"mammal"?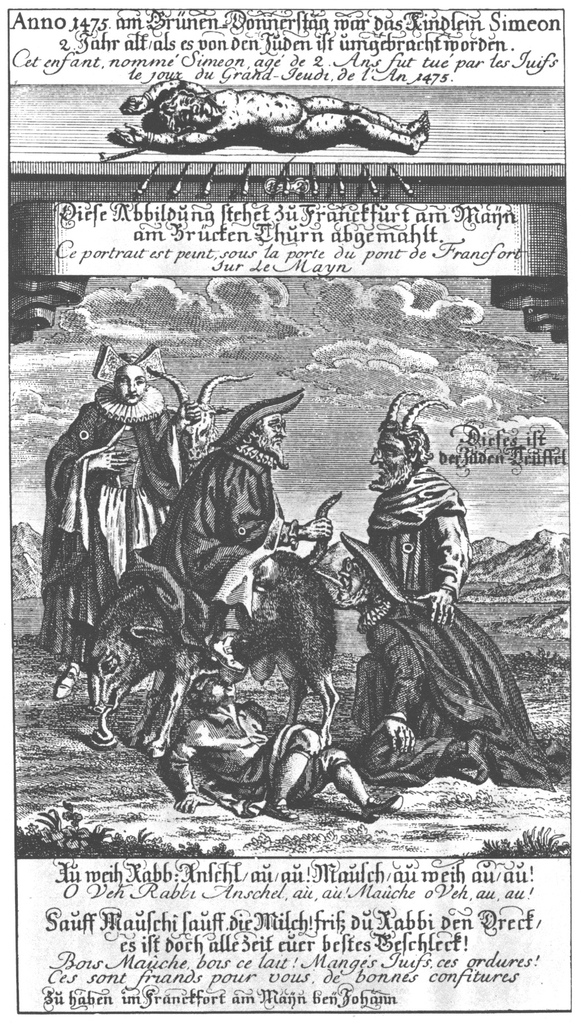
[x1=26, y1=361, x2=198, y2=700]
